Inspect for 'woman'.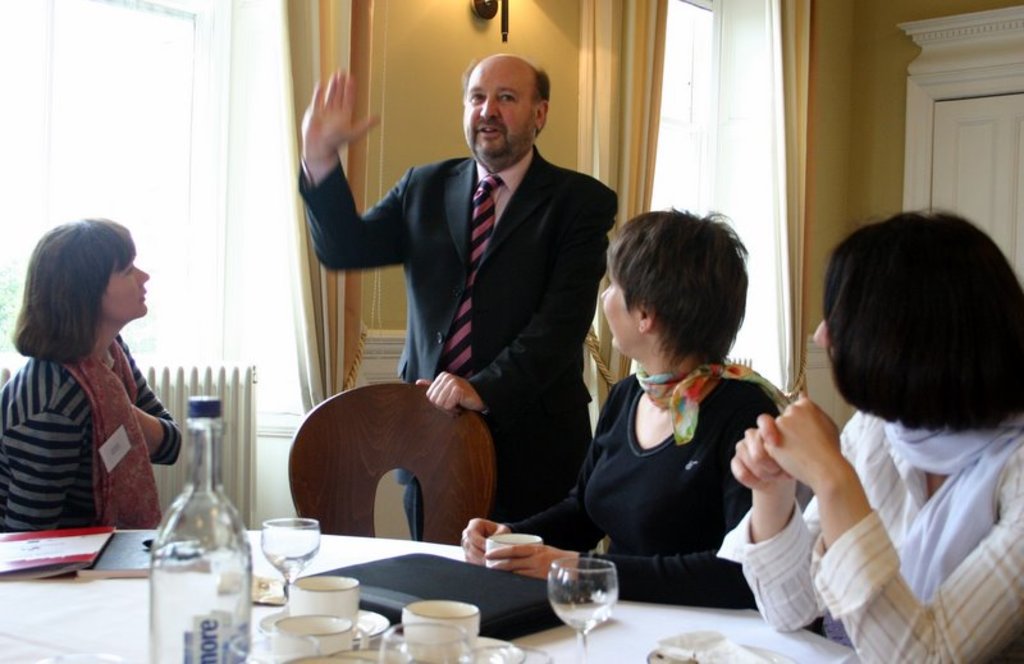
Inspection: select_region(716, 212, 1023, 663).
